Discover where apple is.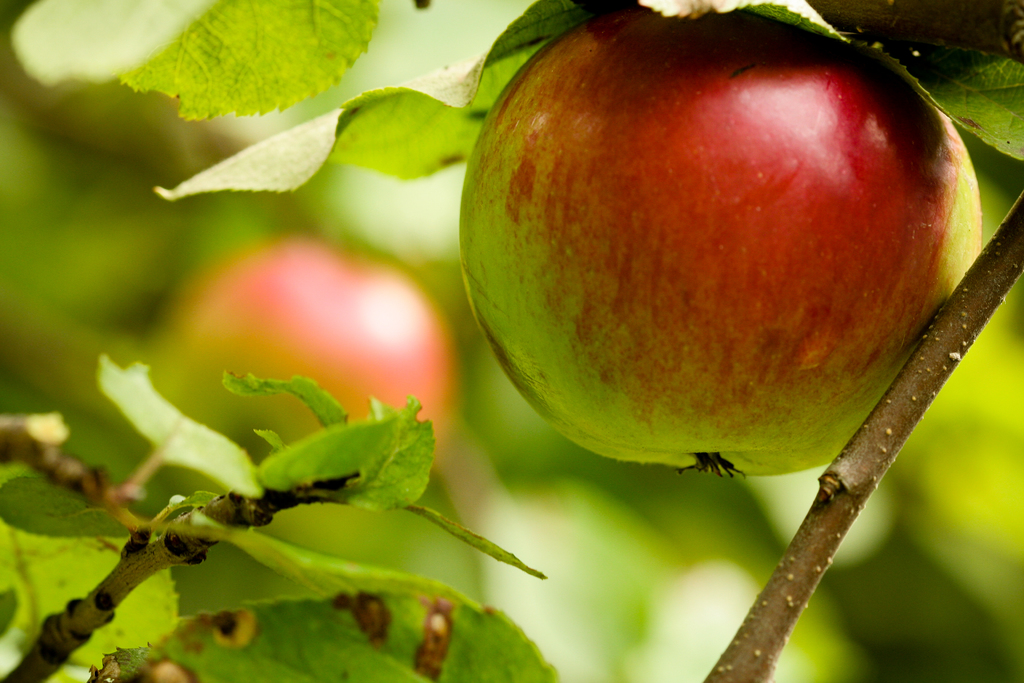
Discovered at region(476, 22, 1014, 502).
